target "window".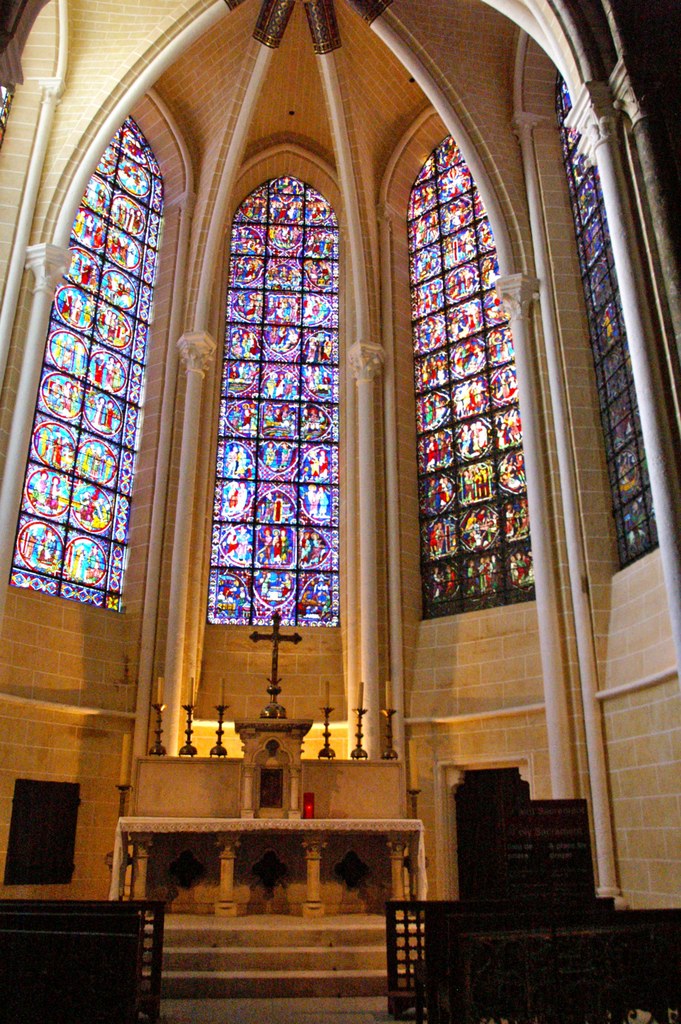
Target region: 554:70:680:578.
